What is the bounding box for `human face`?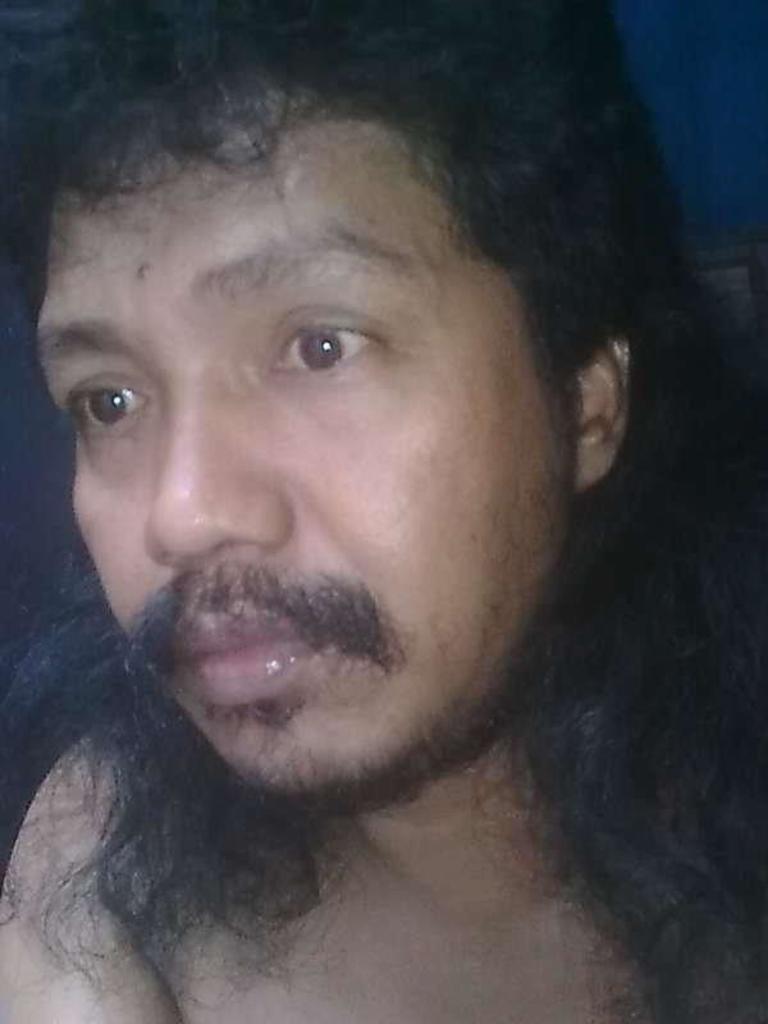
33, 77, 580, 815.
